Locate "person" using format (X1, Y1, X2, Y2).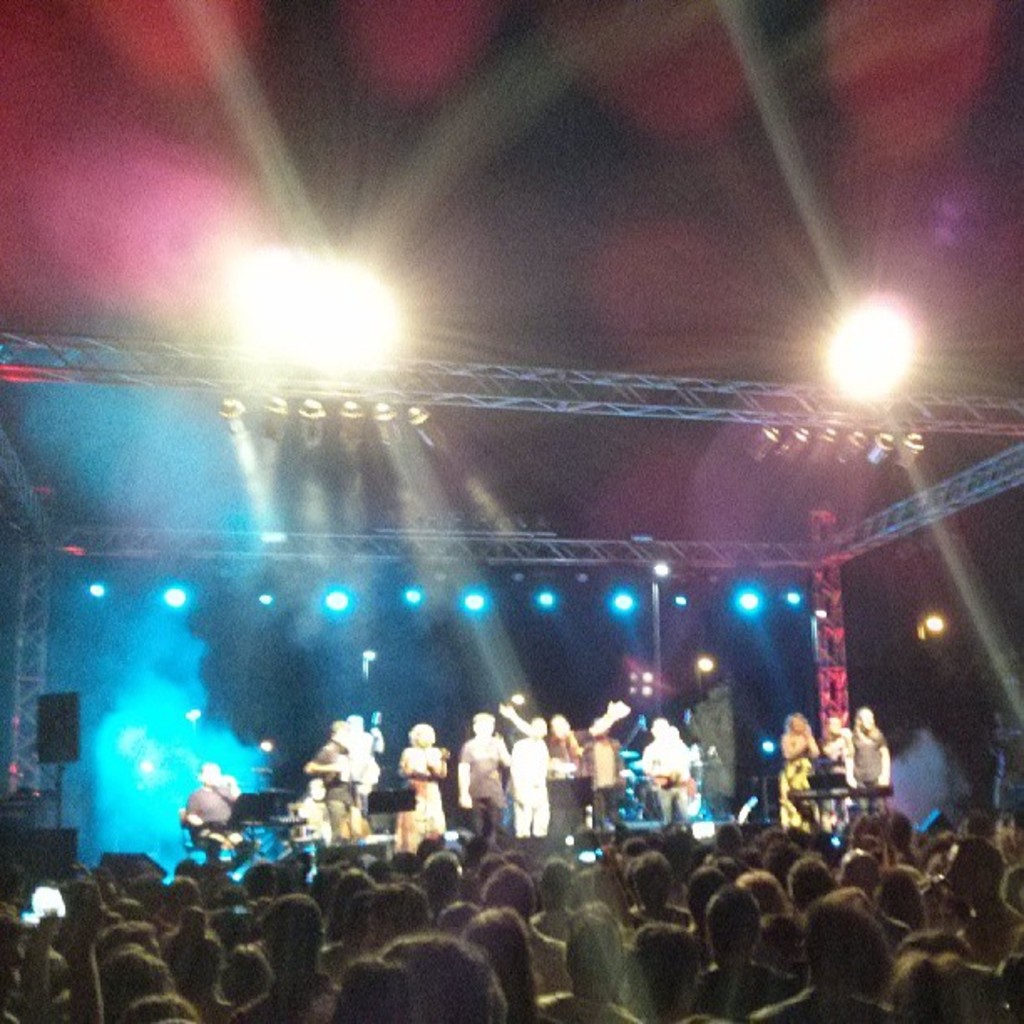
(184, 763, 246, 857).
